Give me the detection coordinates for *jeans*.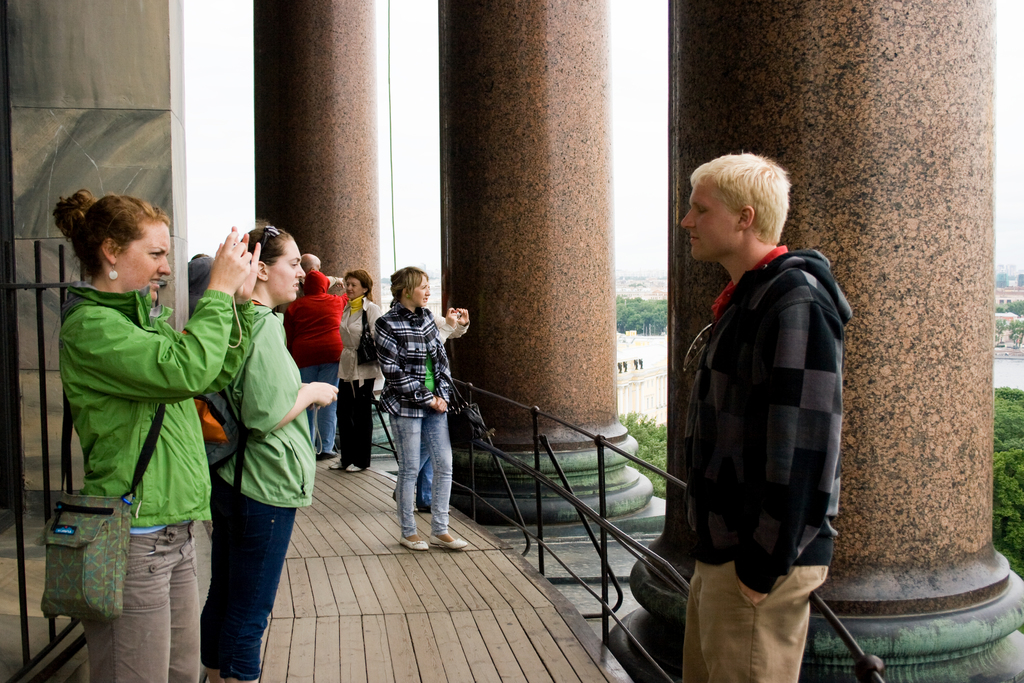
393, 413, 451, 540.
